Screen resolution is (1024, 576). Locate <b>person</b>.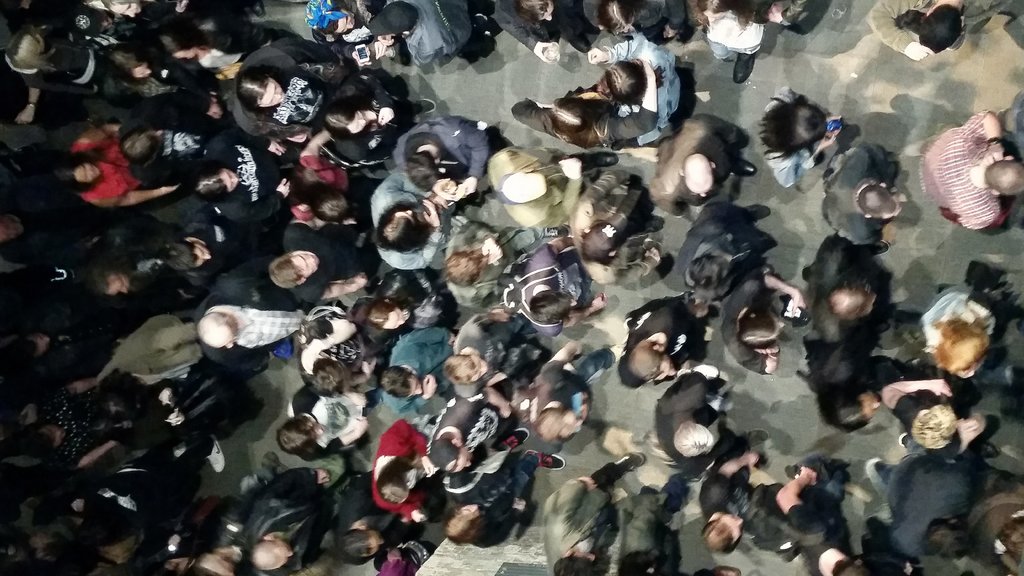
<region>0, 20, 110, 141</region>.
